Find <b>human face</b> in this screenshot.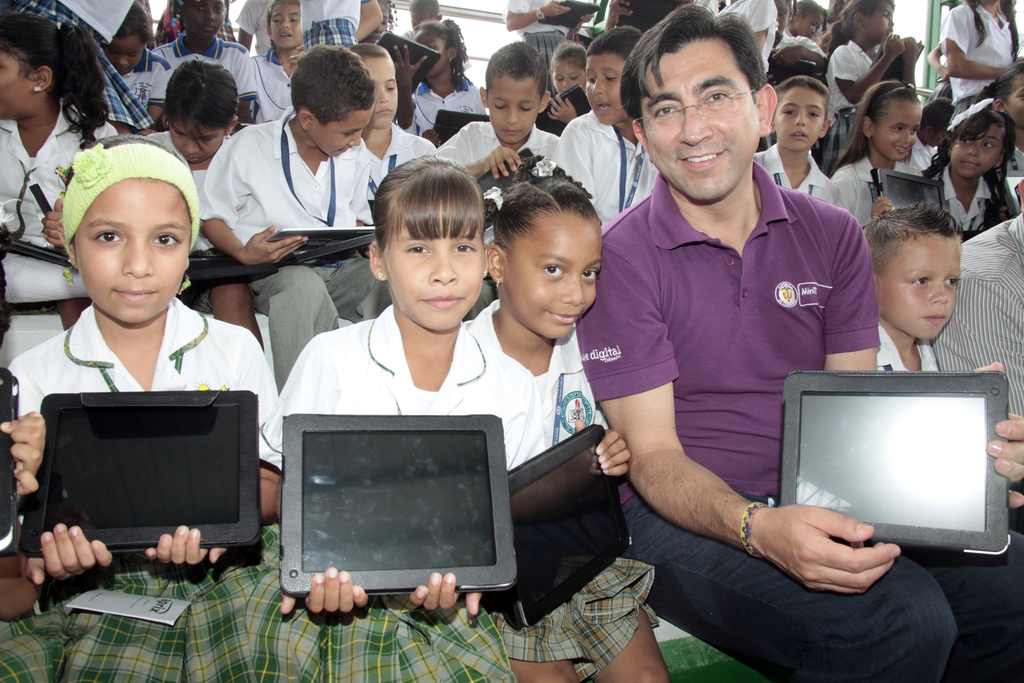
The bounding box for <b>human face</b> is Rect(642, 35, 764, 204).
